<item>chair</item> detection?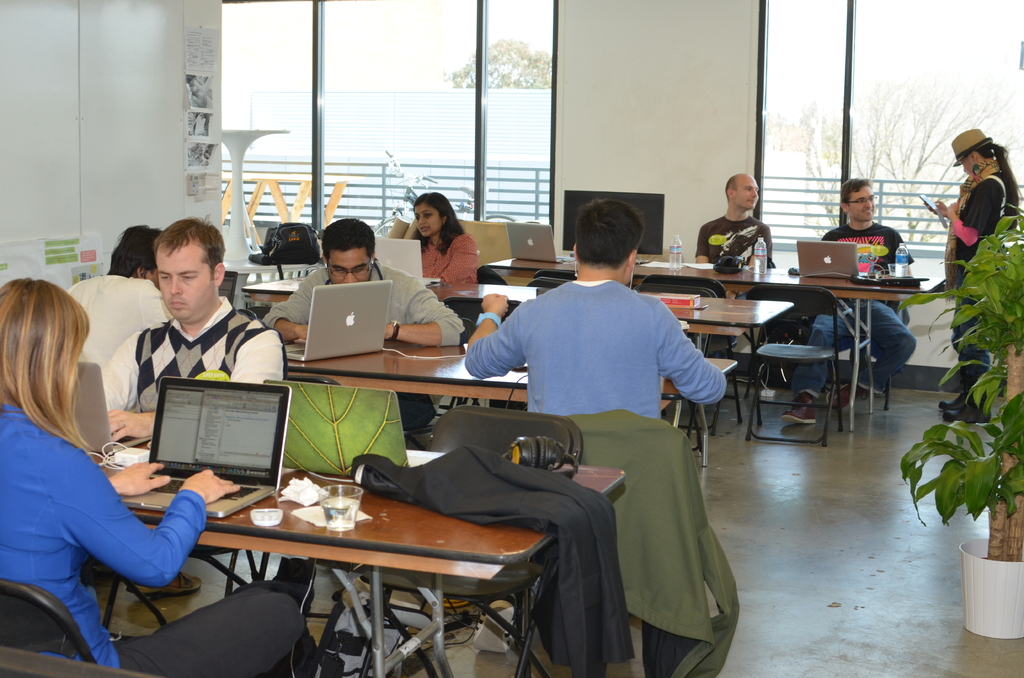
731, 287, 845, 447
